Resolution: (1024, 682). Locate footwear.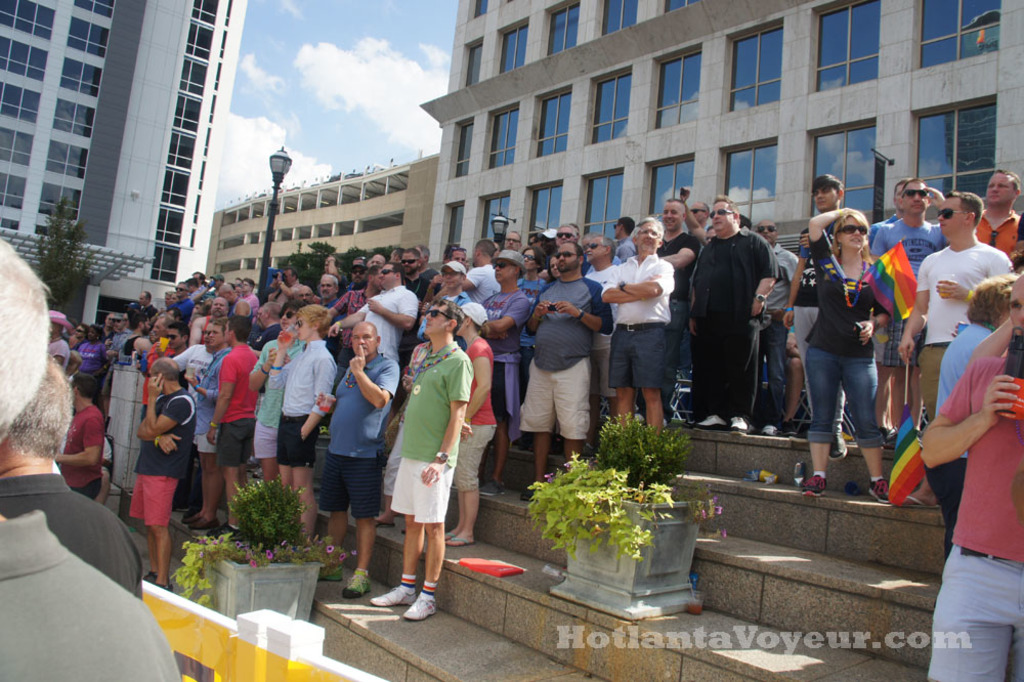
340,564,374,599.
